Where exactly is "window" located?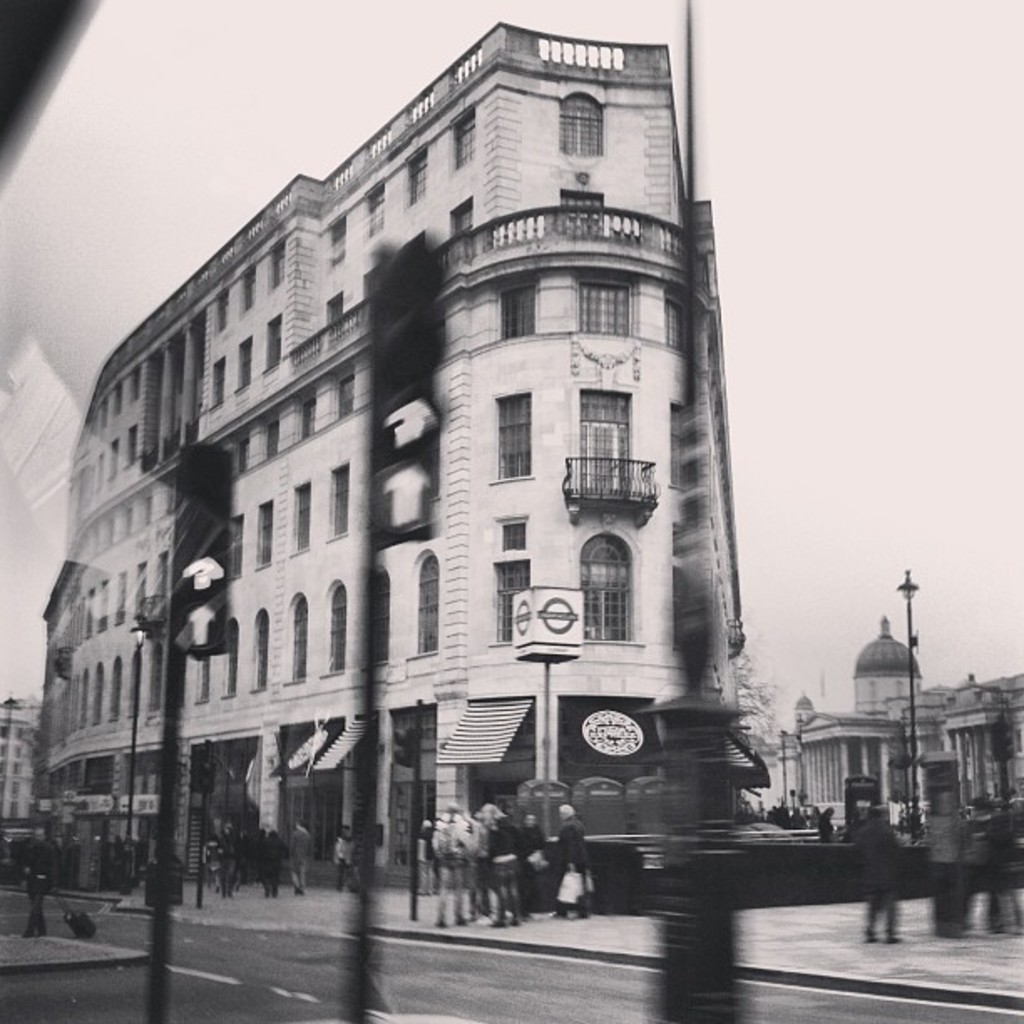
Its bounding box is rect(494, 559, 532, 646).
